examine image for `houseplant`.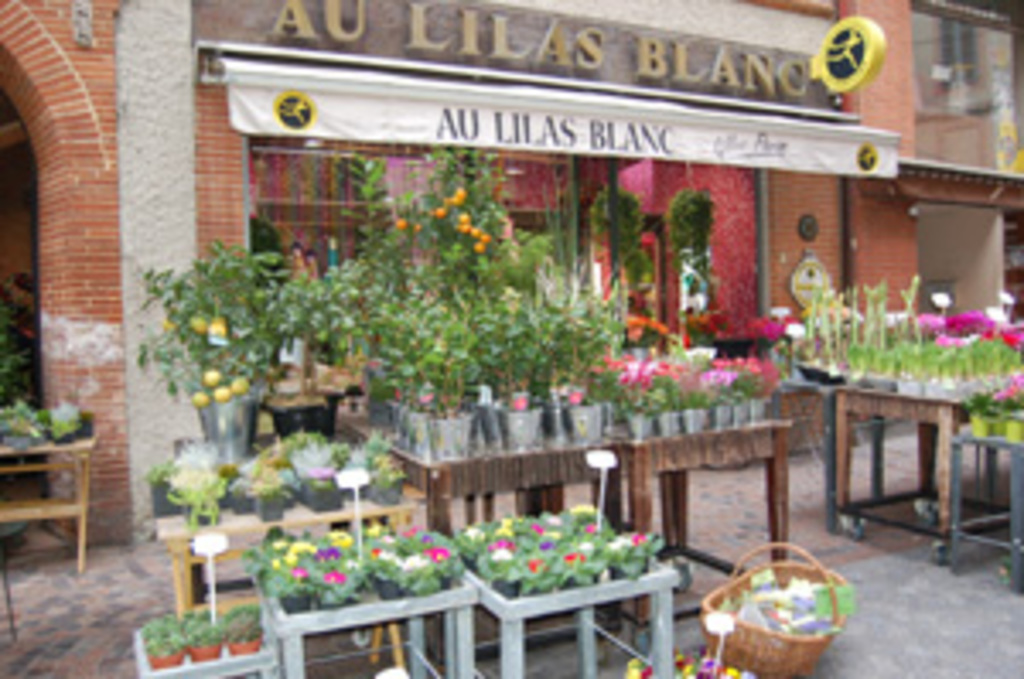
Examination result: [181, 611, 225, 655].
